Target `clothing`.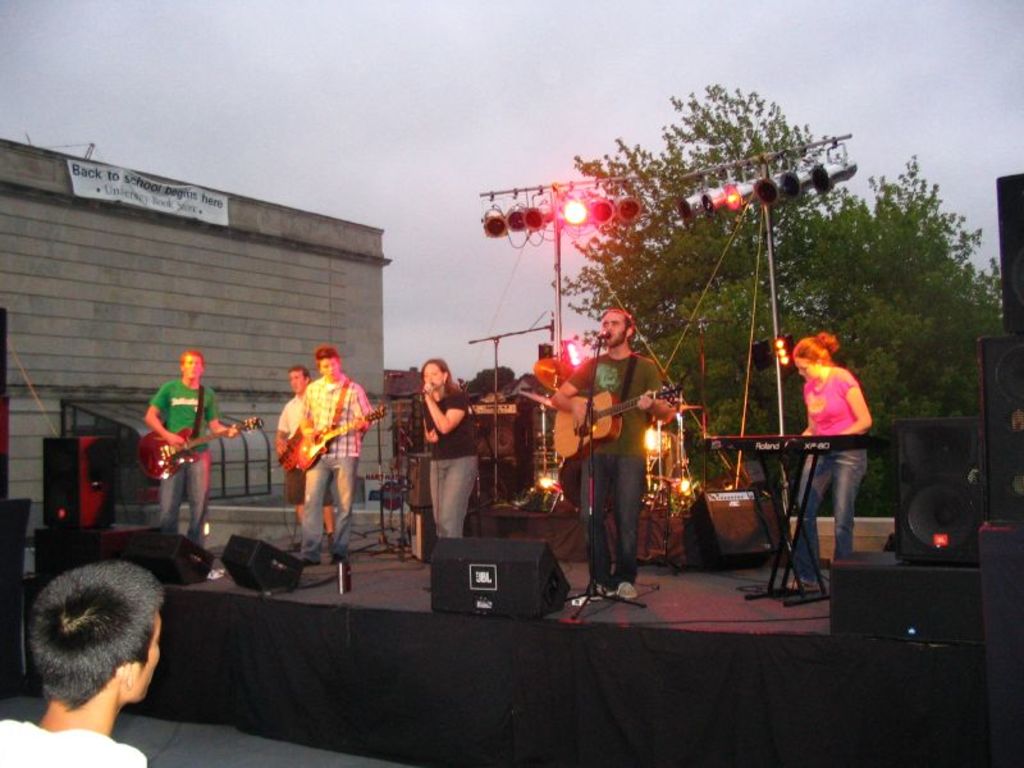
Target region: locate(148, 376, 212, 553).
